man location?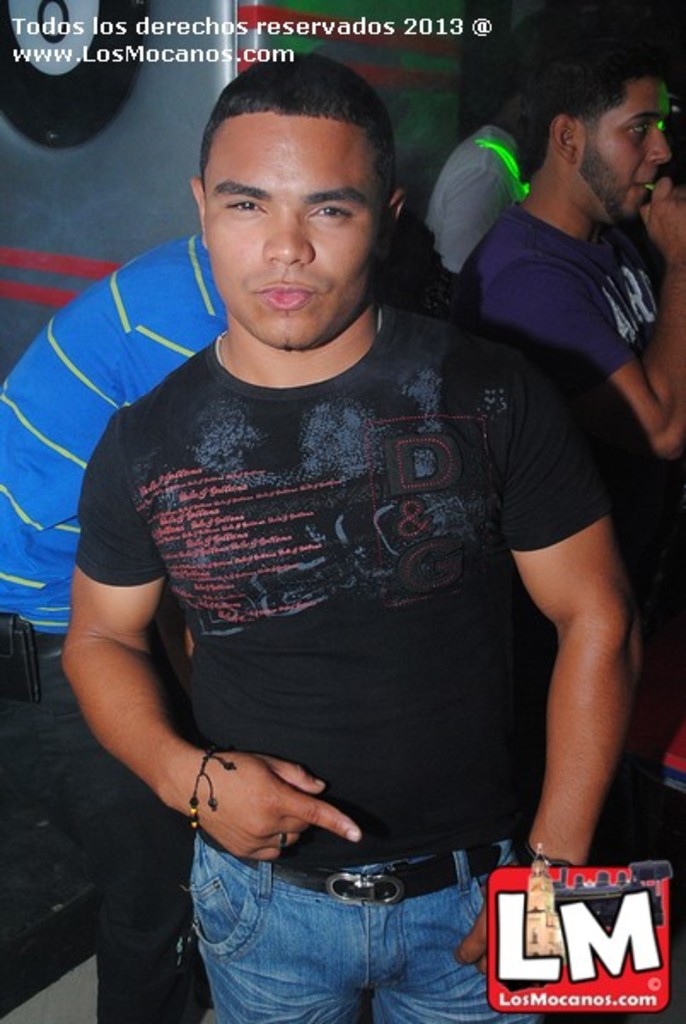
locate(0, 232, 442, 1022)
